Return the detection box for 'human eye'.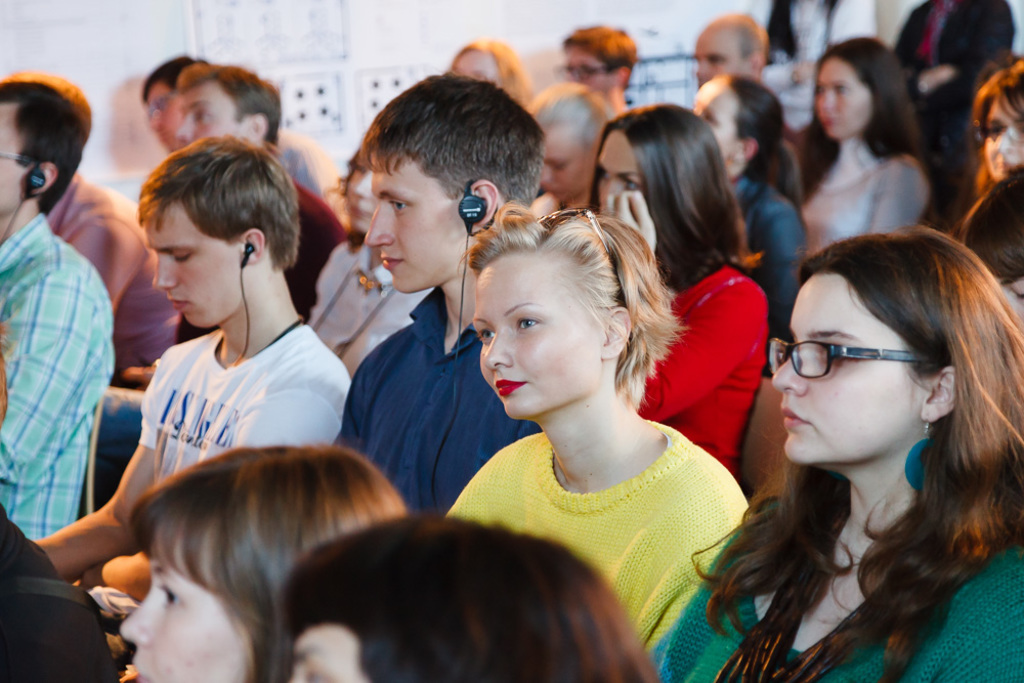
l=389, t=198, r=409, b=217.
